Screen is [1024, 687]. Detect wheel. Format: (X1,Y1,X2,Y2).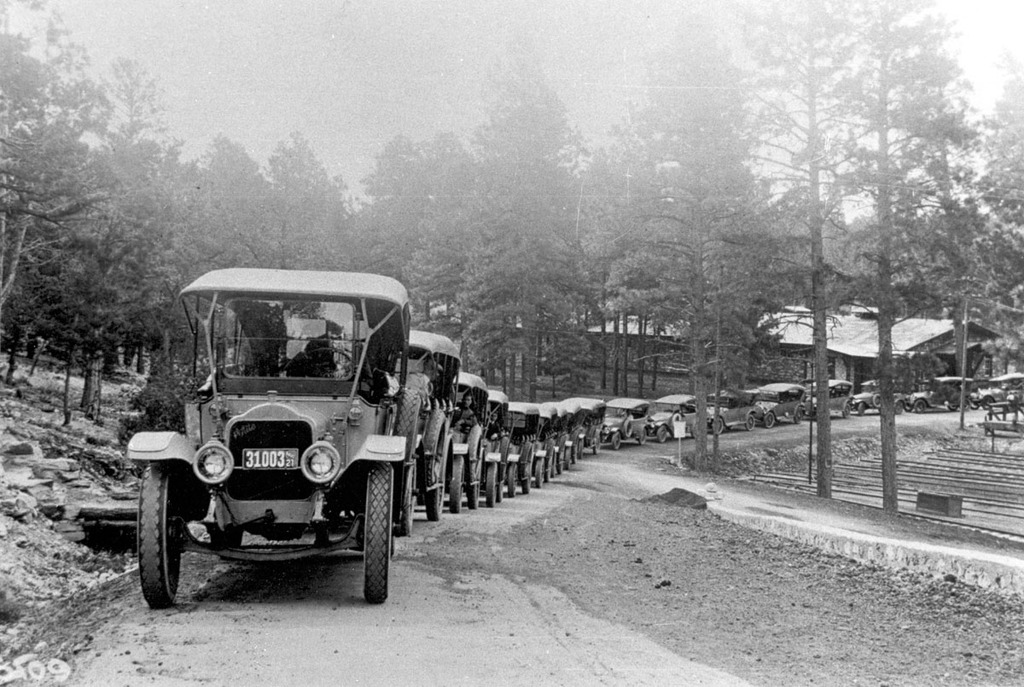
(521,445,532,474).
